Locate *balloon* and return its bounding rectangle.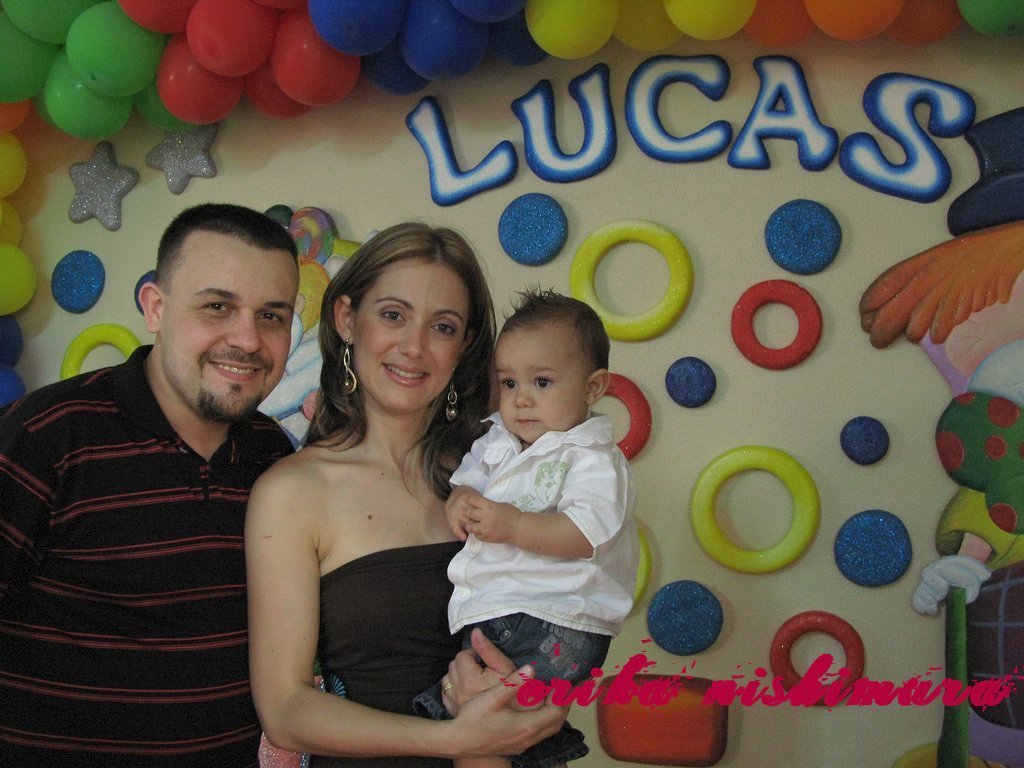
bbox(525, 0, 622, 59).
